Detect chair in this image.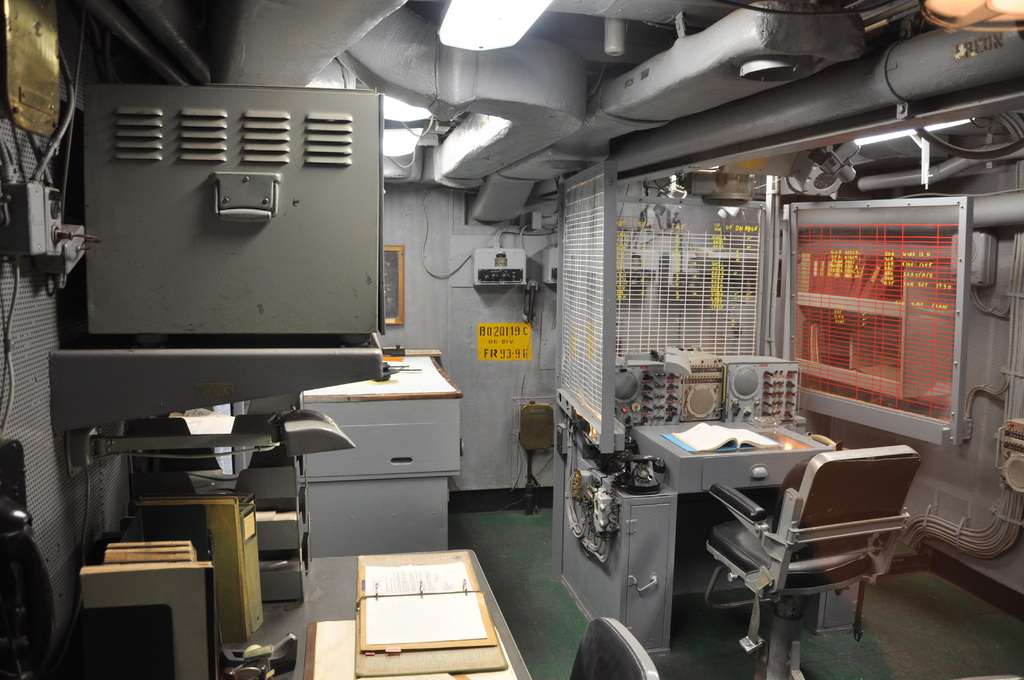
Detection: left=726, top=435, right=904, bottom=669.
